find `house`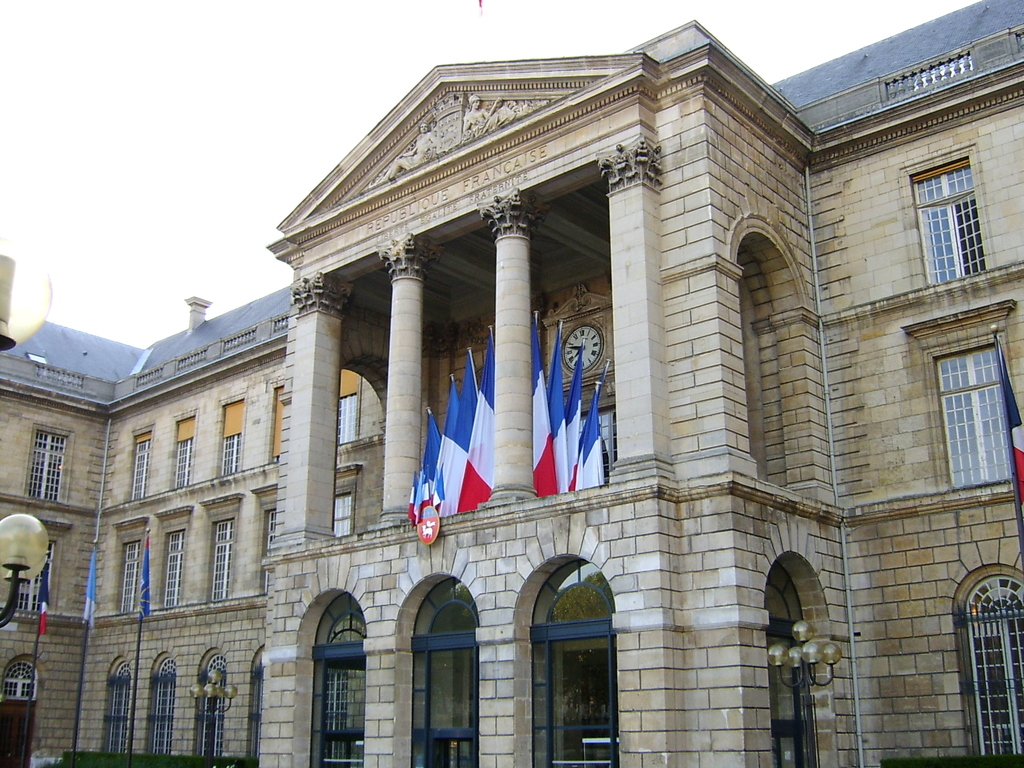
l=0, t=0, r=1023, b=767
